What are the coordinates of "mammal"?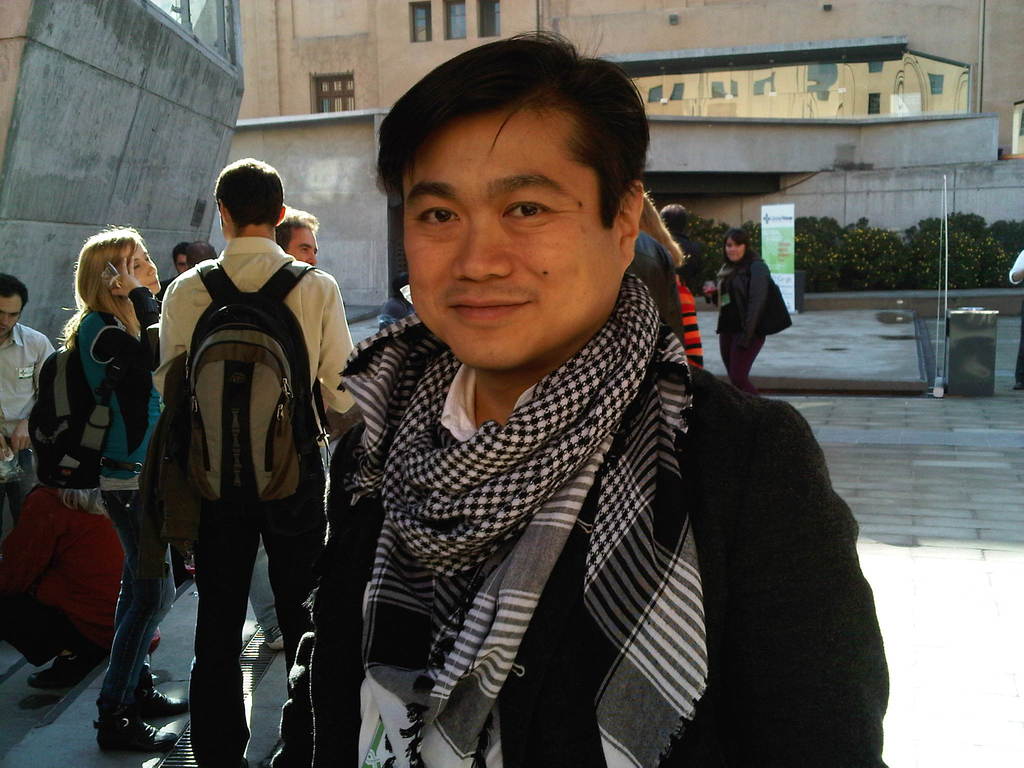
(left=172, top=241, right=186, bottom=273).
